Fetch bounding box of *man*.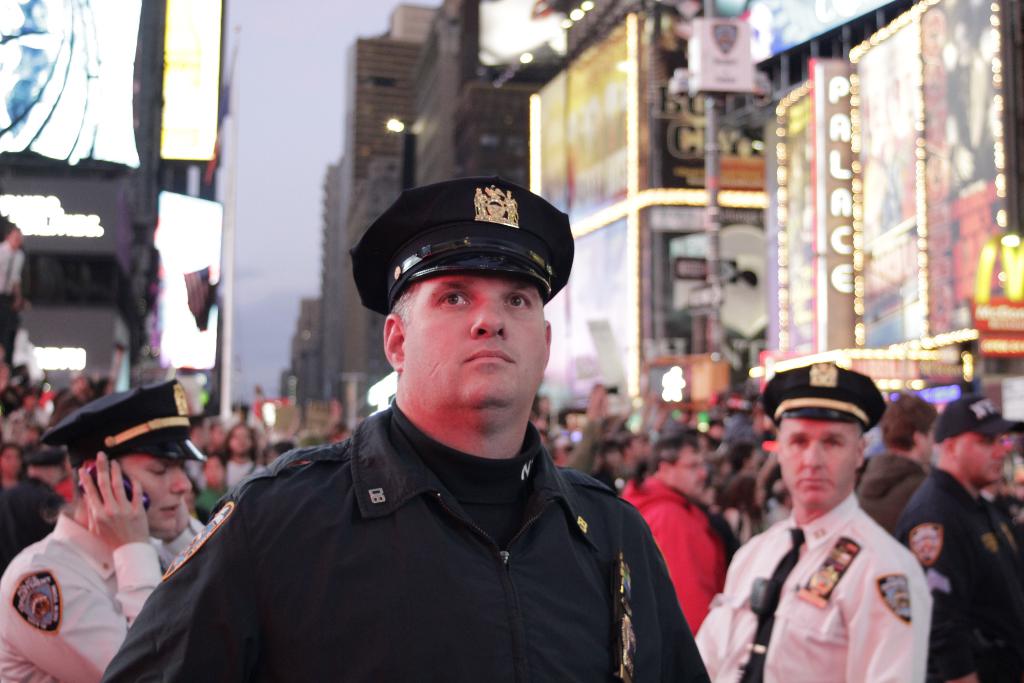
Bbox: [855,390,948,551].
